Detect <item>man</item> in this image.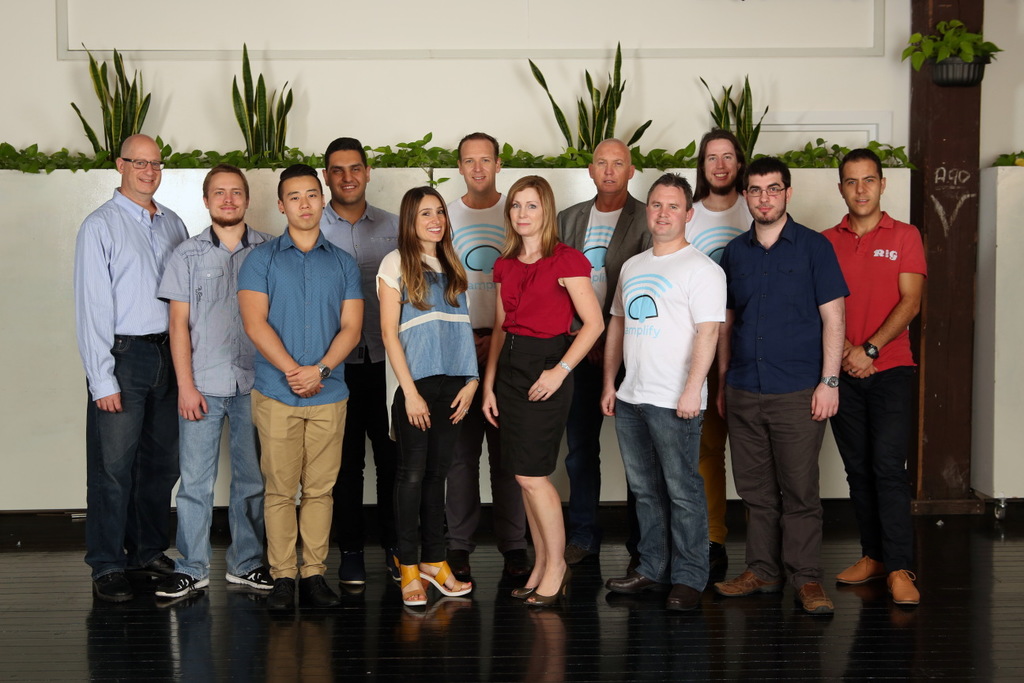
Detection: 551:136:656:578.
